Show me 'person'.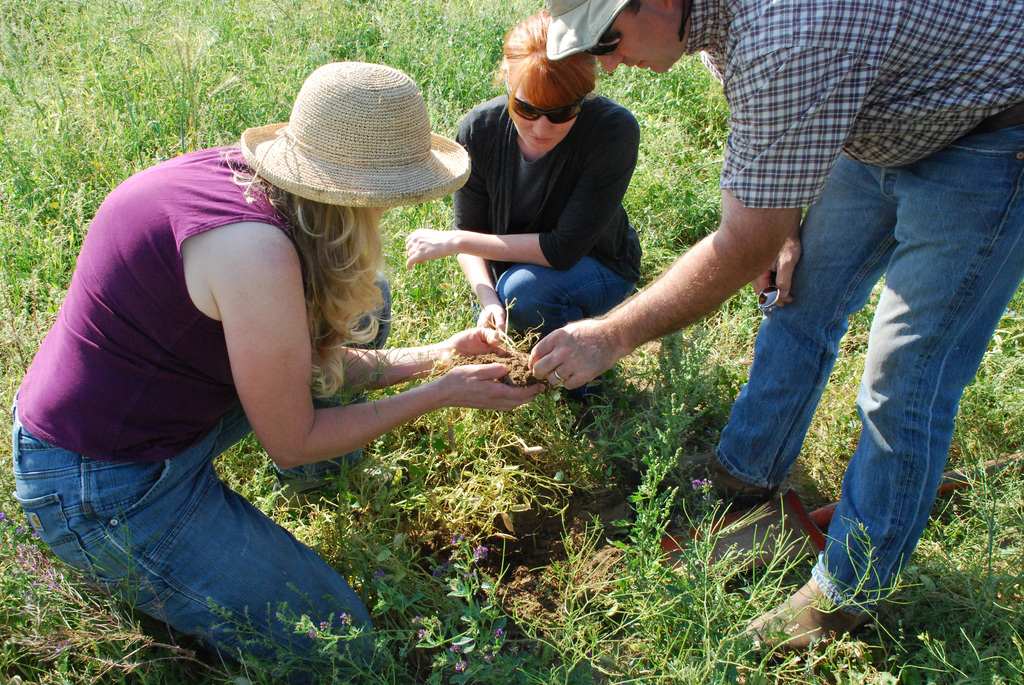
'person' is here: [x1=52, y1=72, x2=518, y2=652].
